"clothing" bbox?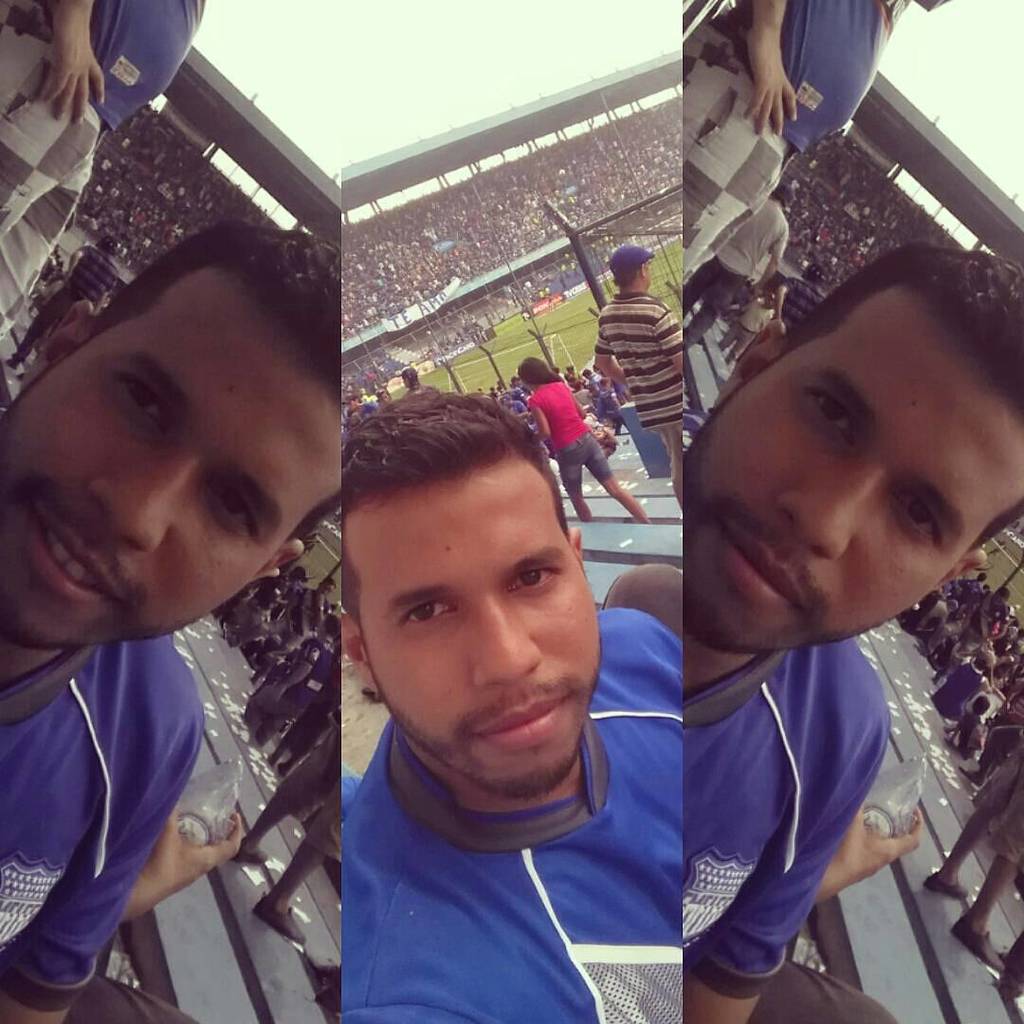
(288, 635, 336, 729)
